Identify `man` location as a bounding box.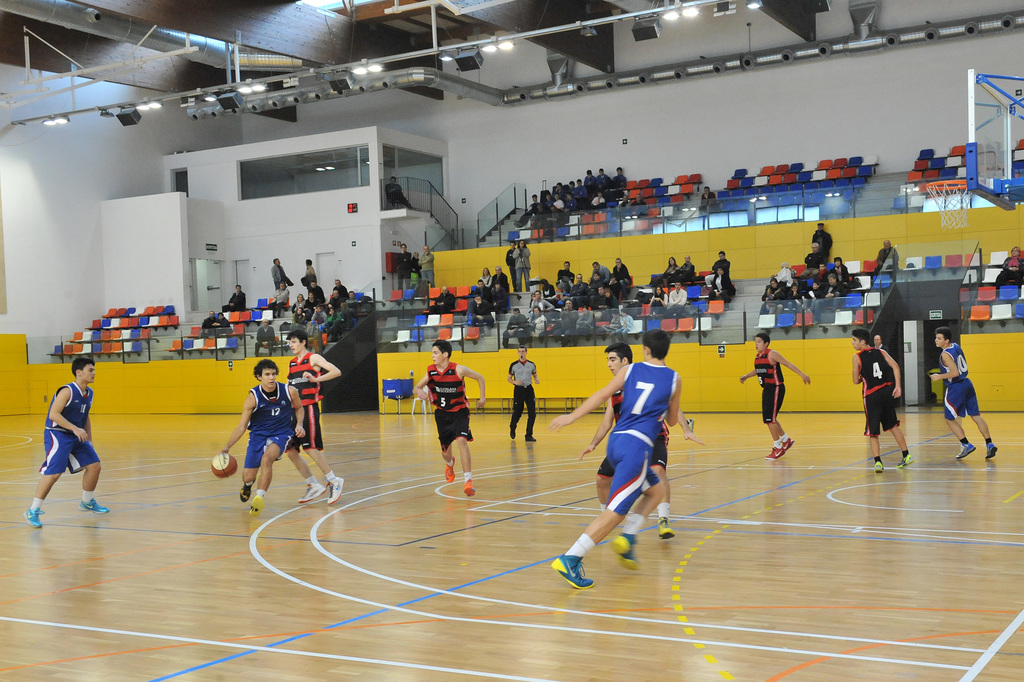
(left=493, top=265, right=512, bottom=290).
